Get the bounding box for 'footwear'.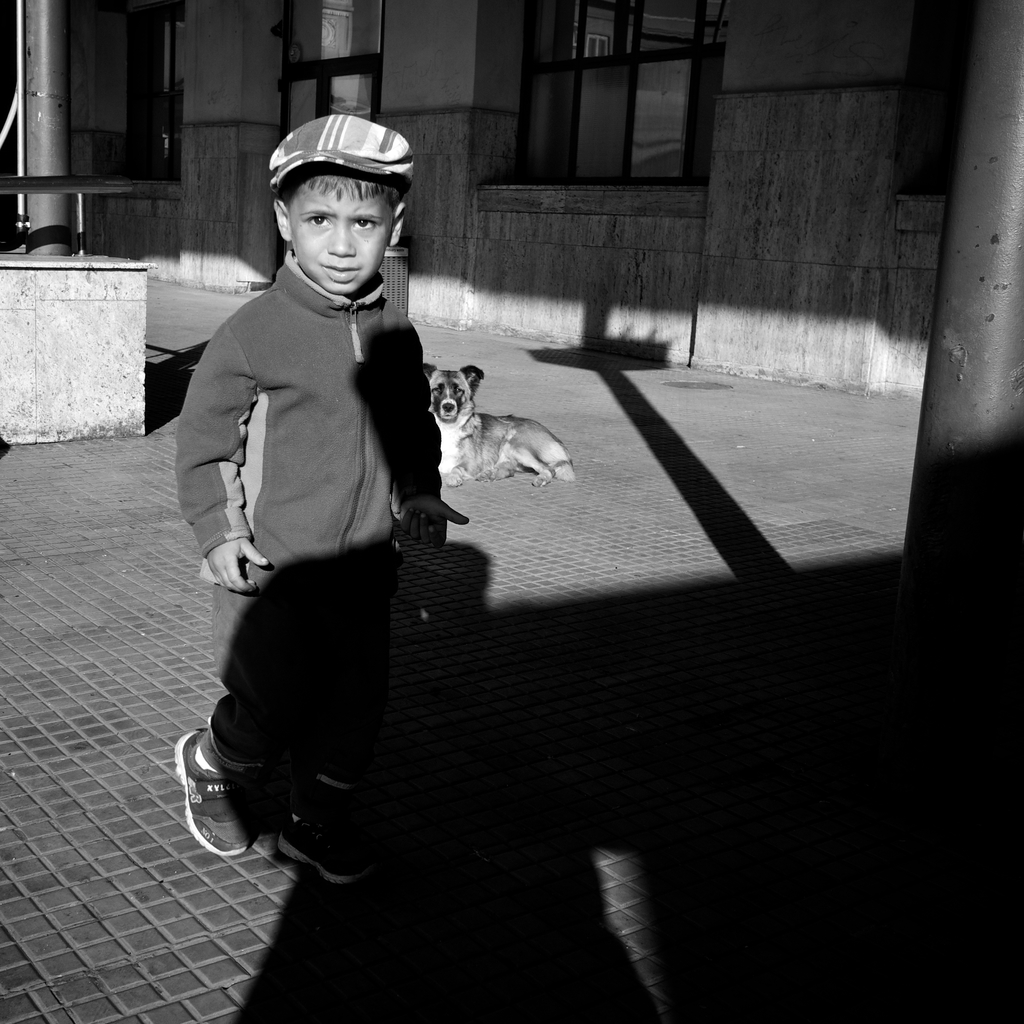
(x1=267, y1=774, x2=391, y2=888).
